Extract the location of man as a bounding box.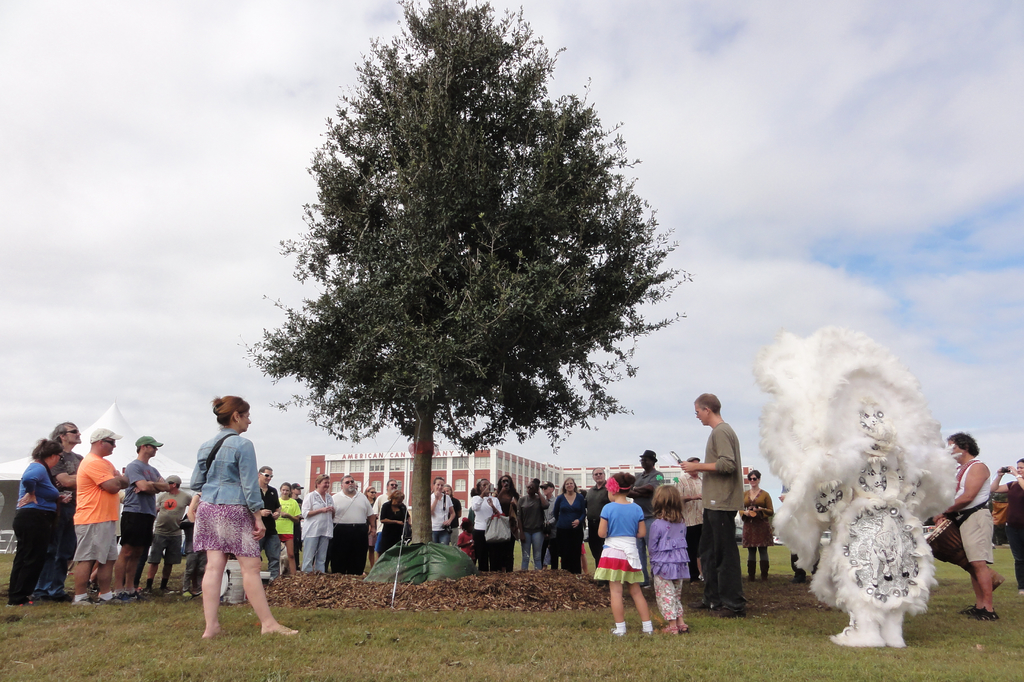
256/466/285/580.
